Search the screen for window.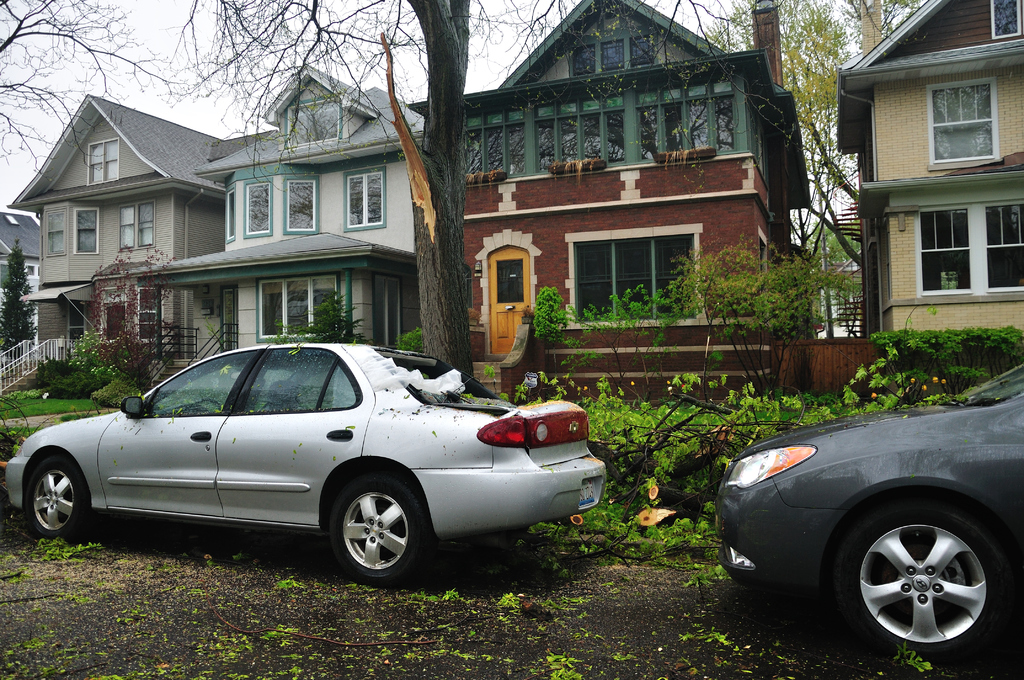
Found at (986,0,1021,44).
